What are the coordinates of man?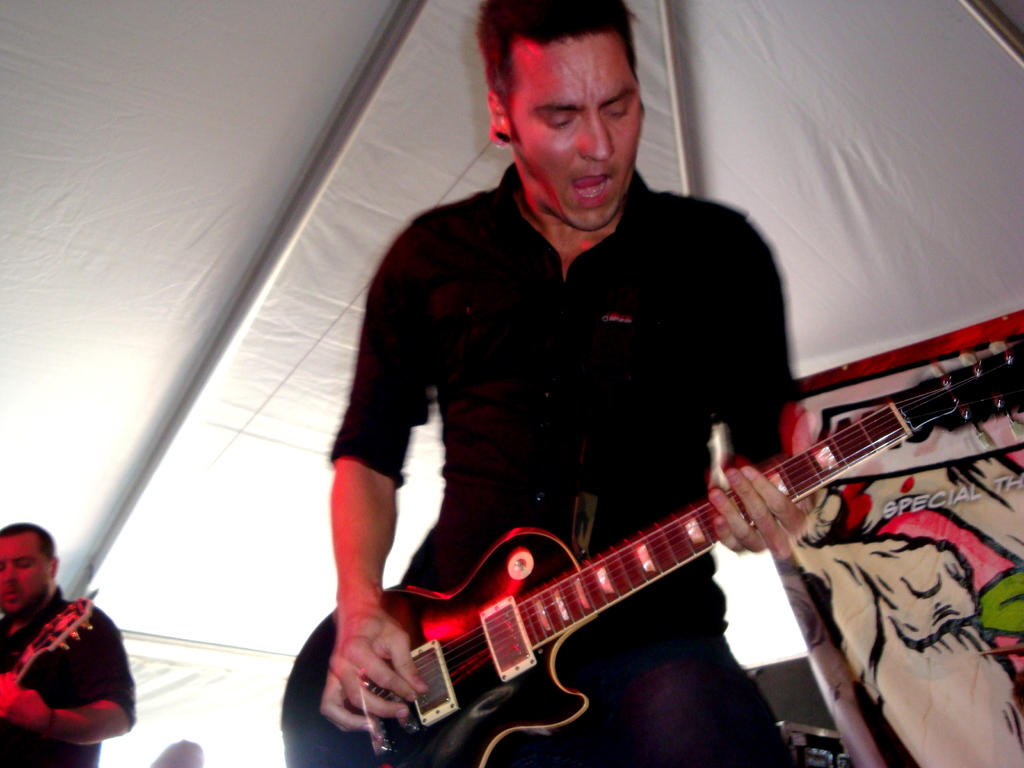
[x1=329, y1=0, x2=831, y2=767].
